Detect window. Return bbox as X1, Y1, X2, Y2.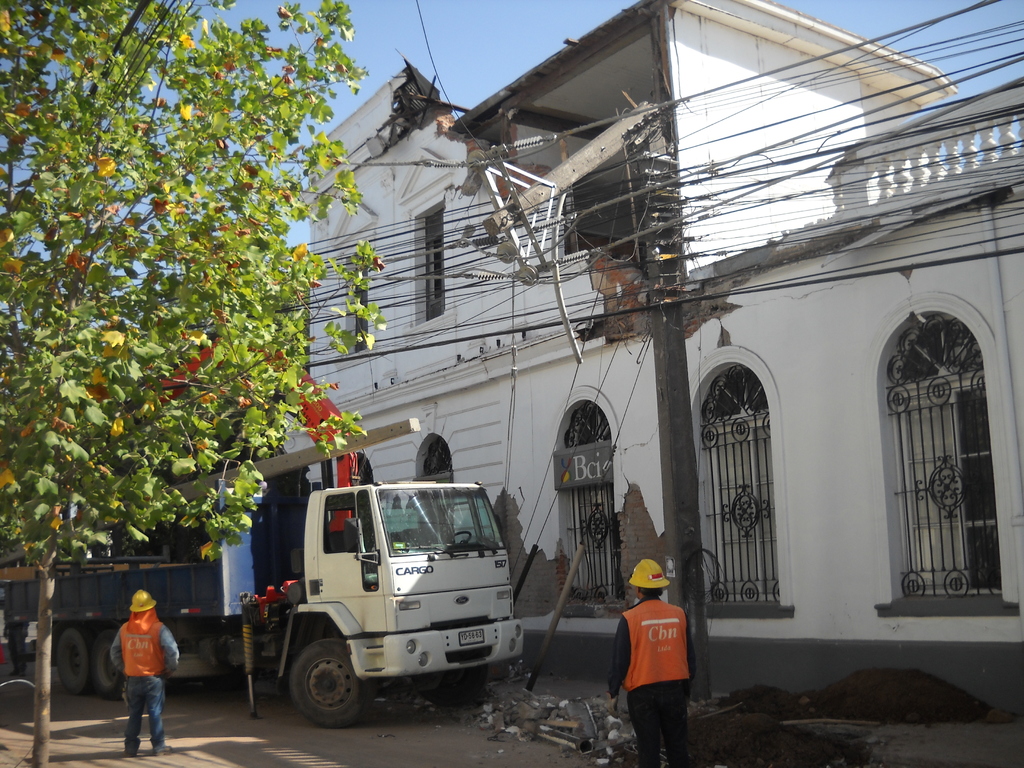
350, 248, 372, 350.
